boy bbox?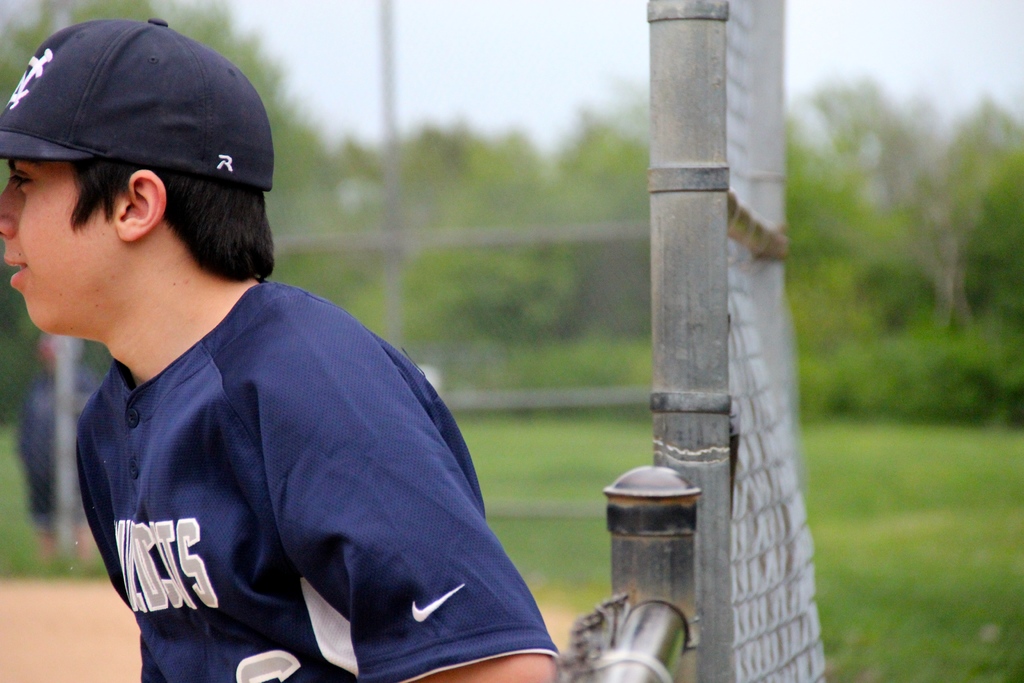
select_region(0, 17, 561, 682)
